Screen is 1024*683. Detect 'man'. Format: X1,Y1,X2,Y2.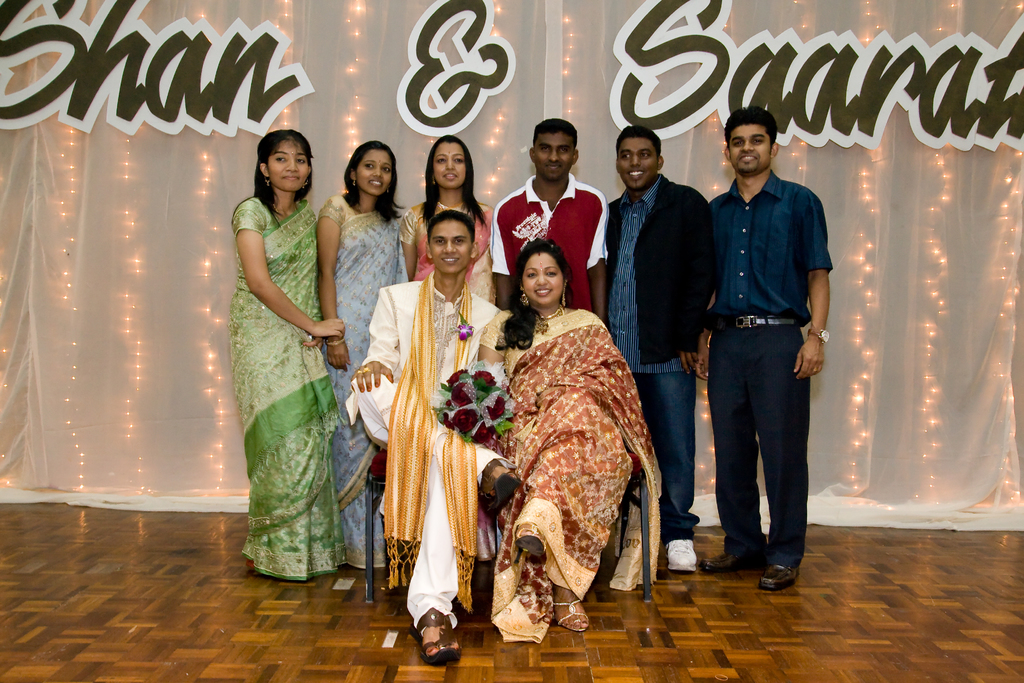
342,209,524,670.
